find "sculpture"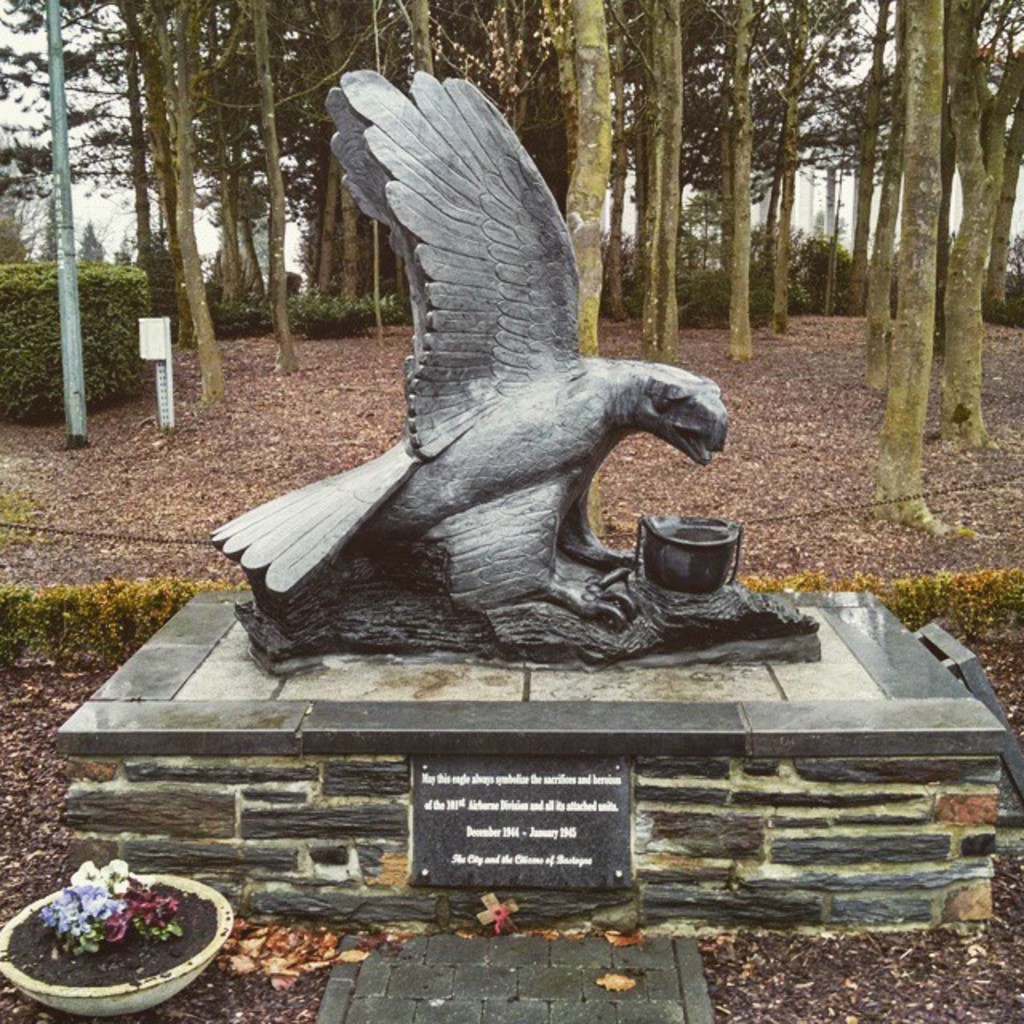
bbox(205, 43, 778, 702)
